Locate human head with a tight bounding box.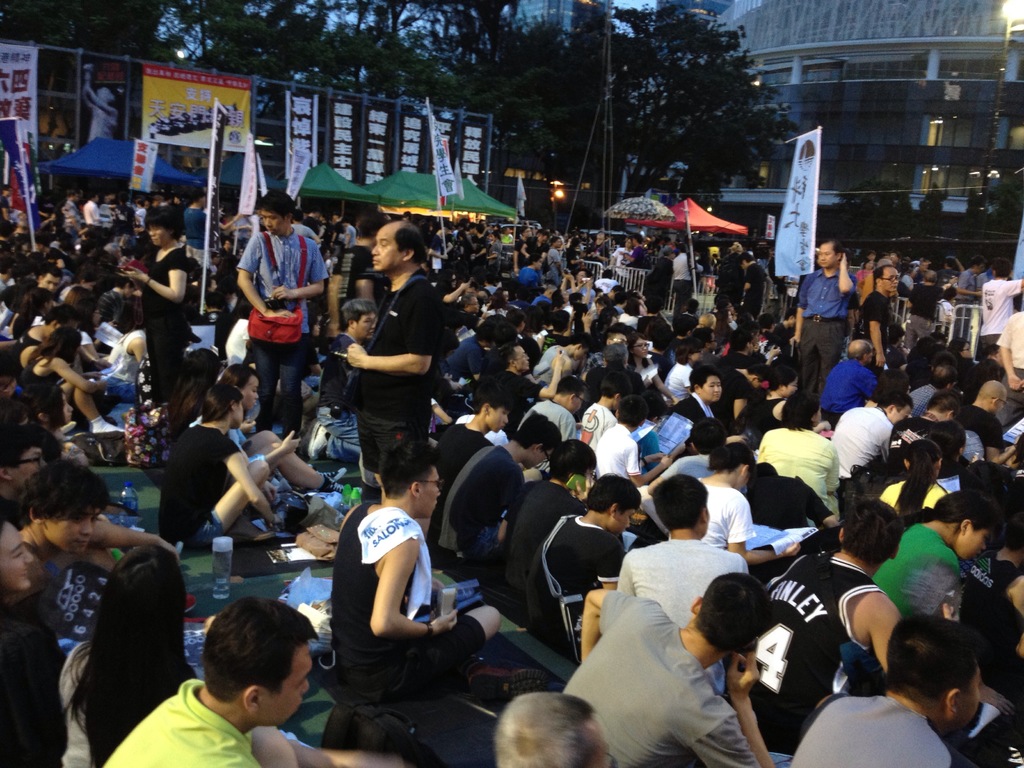
locate(509, 413, 563, 470).
